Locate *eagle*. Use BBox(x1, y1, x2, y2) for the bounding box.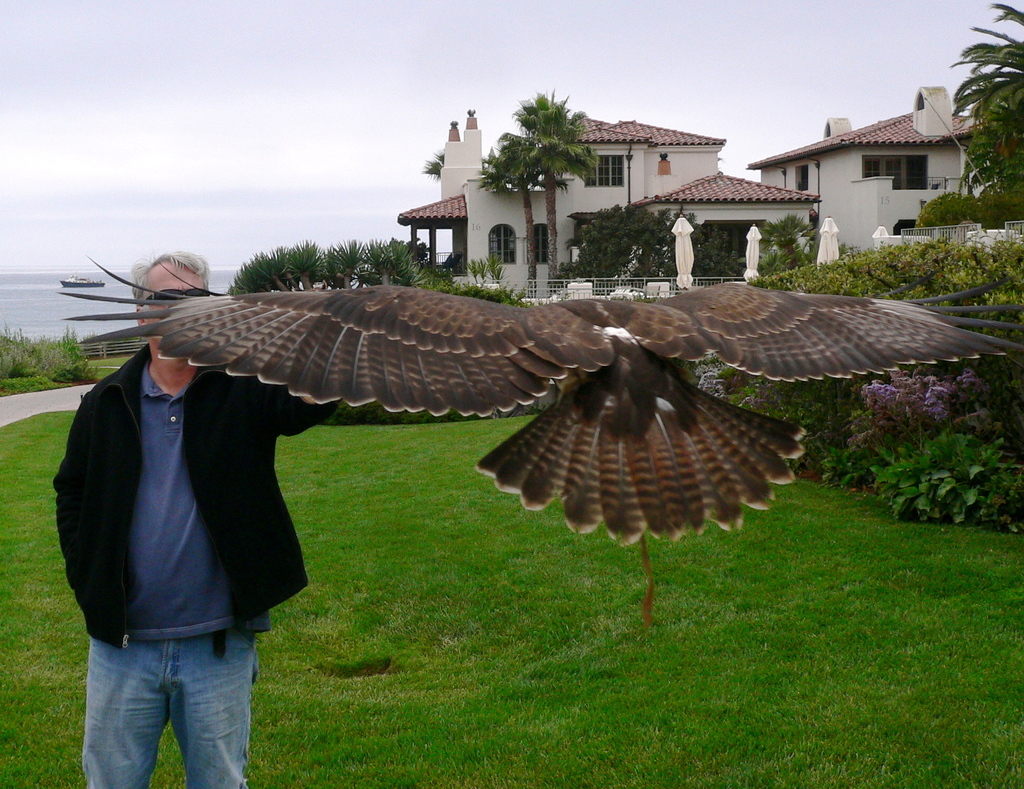
BBox(54, 255, 1023, 555).
